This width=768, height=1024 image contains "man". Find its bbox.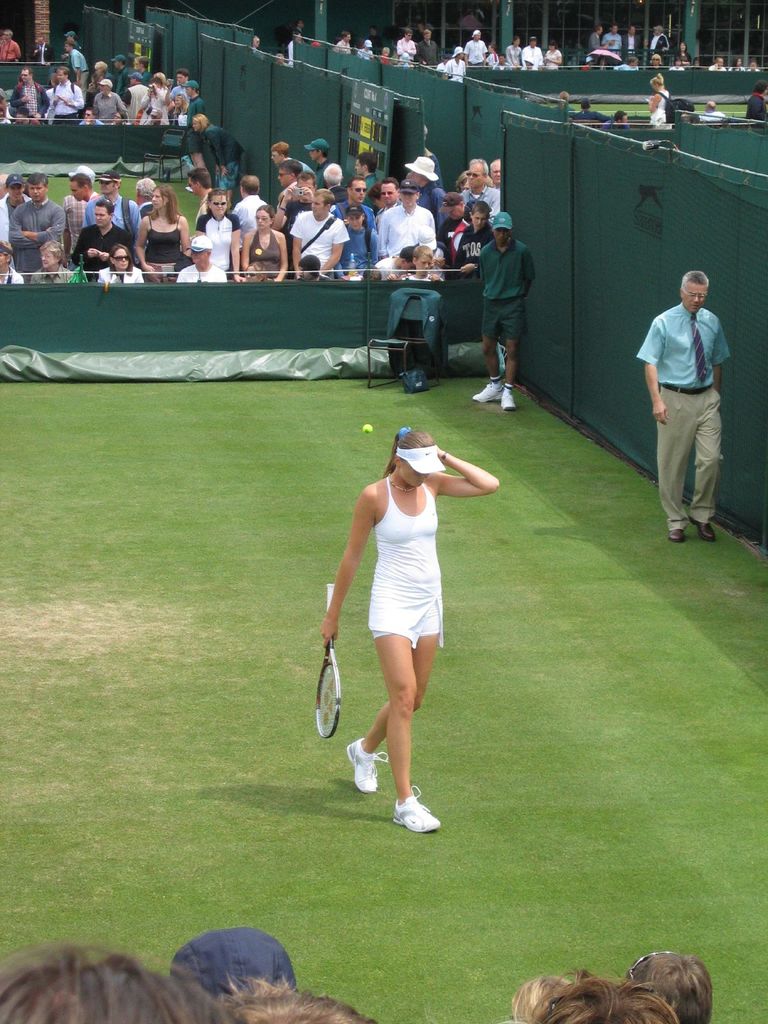
bbox=[419, 29, 436, 66].
